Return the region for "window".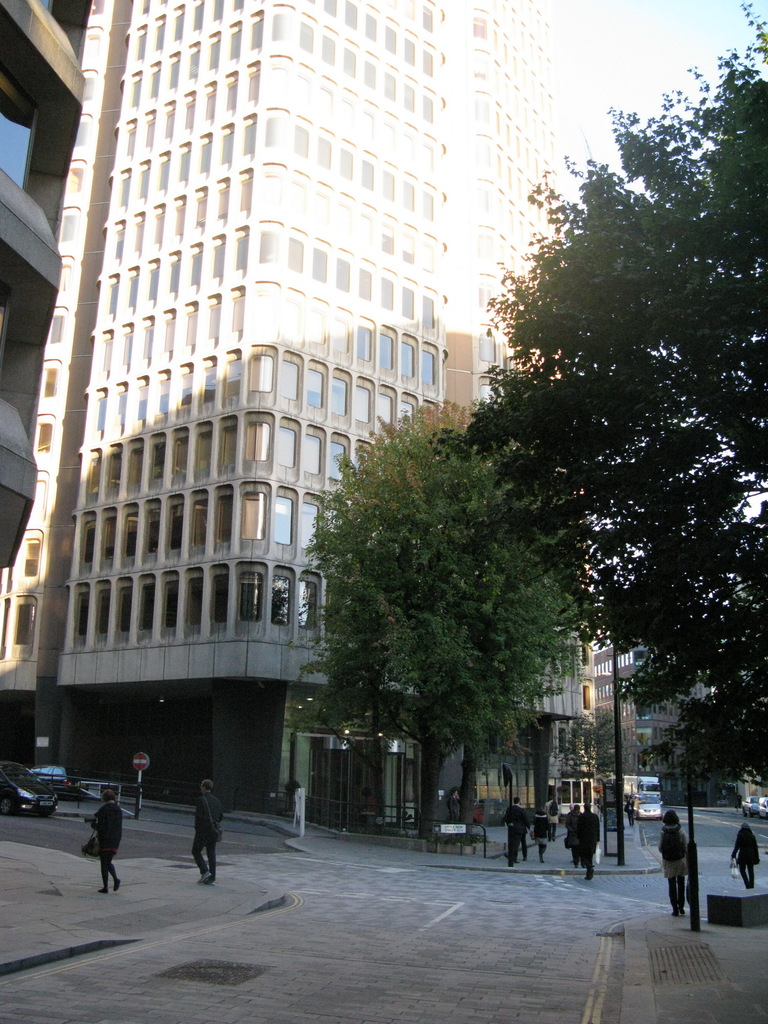
select_region(188, 244, 207, 289).
